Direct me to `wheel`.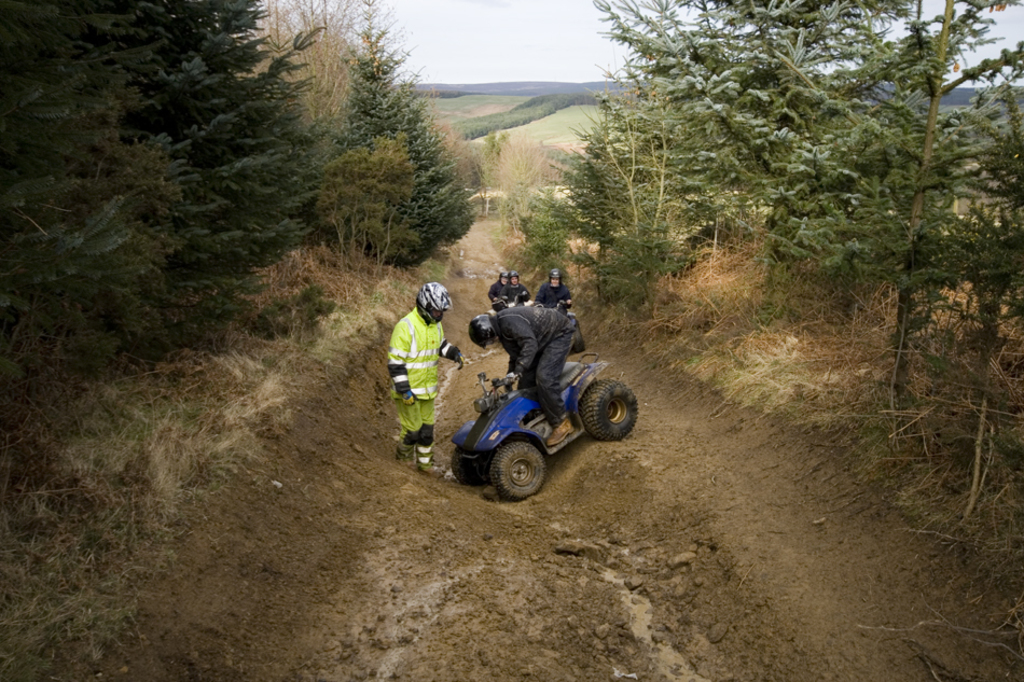
Direction: (448, 447, 493, 486).
